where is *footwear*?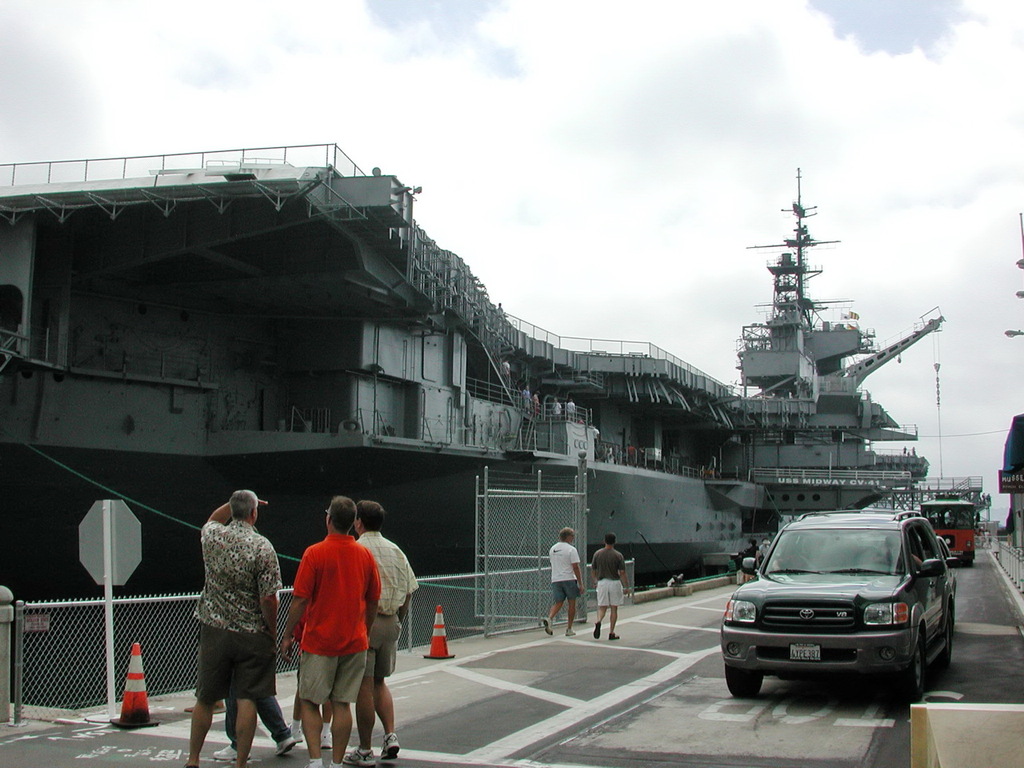
[x1=320, y1=730, x2=332, y2=750].
